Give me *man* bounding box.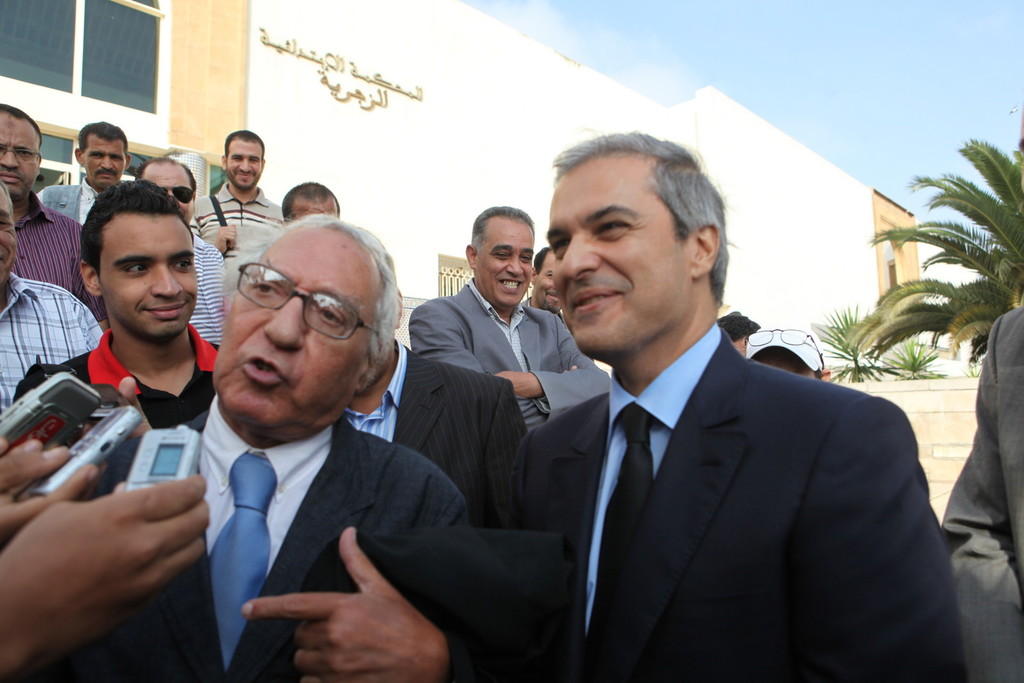
box=[138, 155, 229, 351].
